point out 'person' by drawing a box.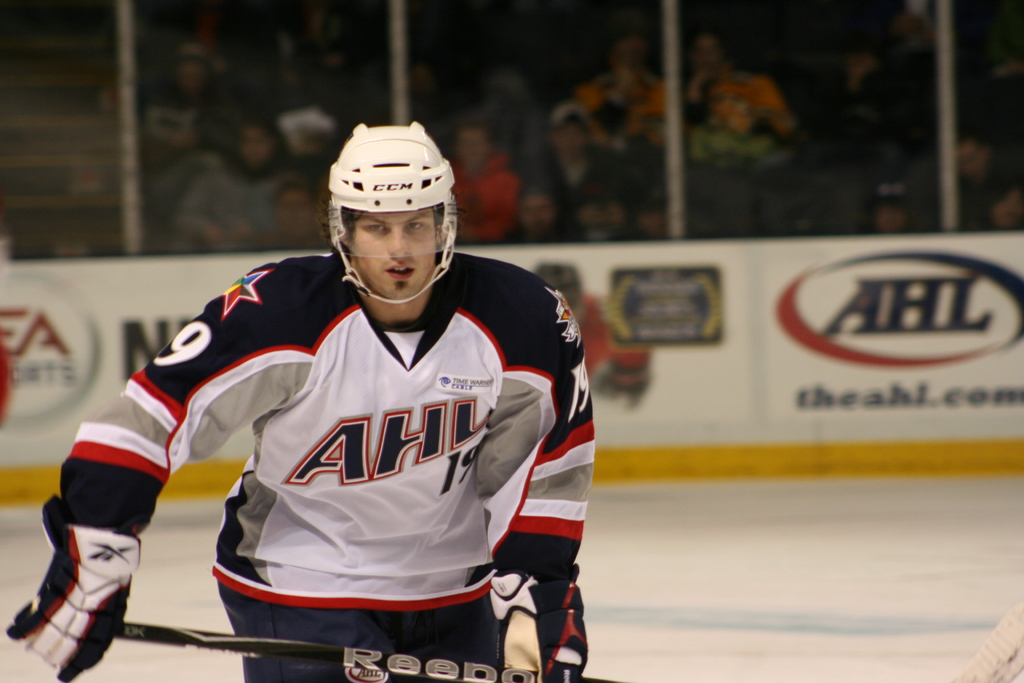
left=526, top=181, right=551, bottom=236.
